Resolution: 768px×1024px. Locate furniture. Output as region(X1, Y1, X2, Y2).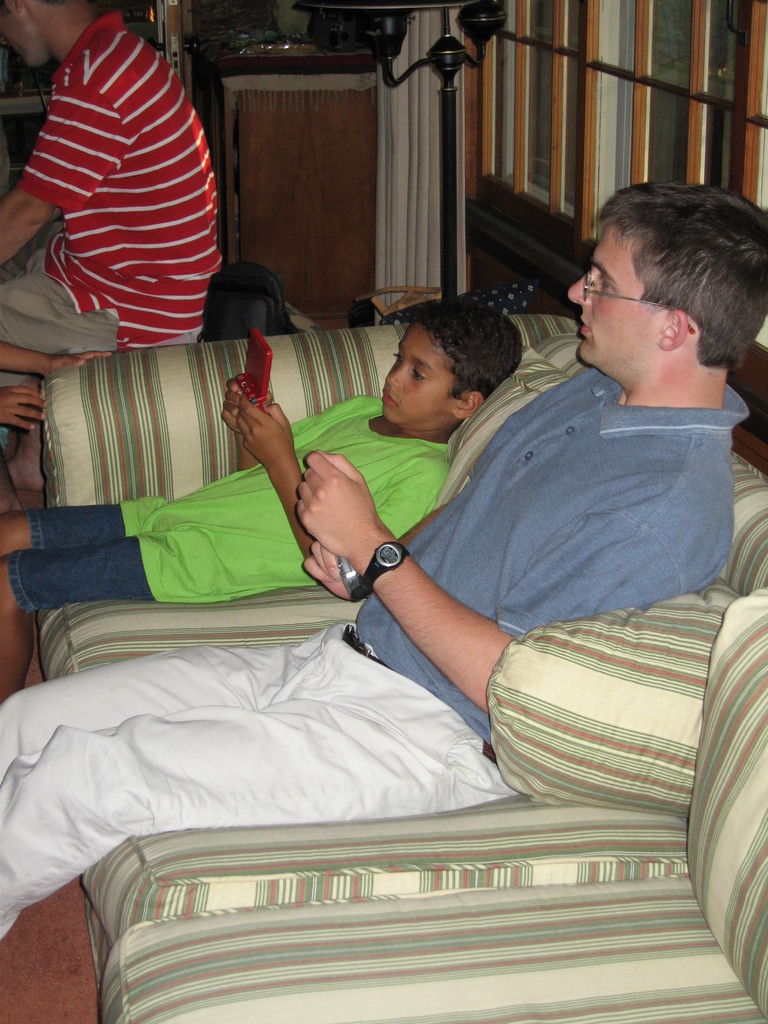
region(192, 49, 378, 328).
